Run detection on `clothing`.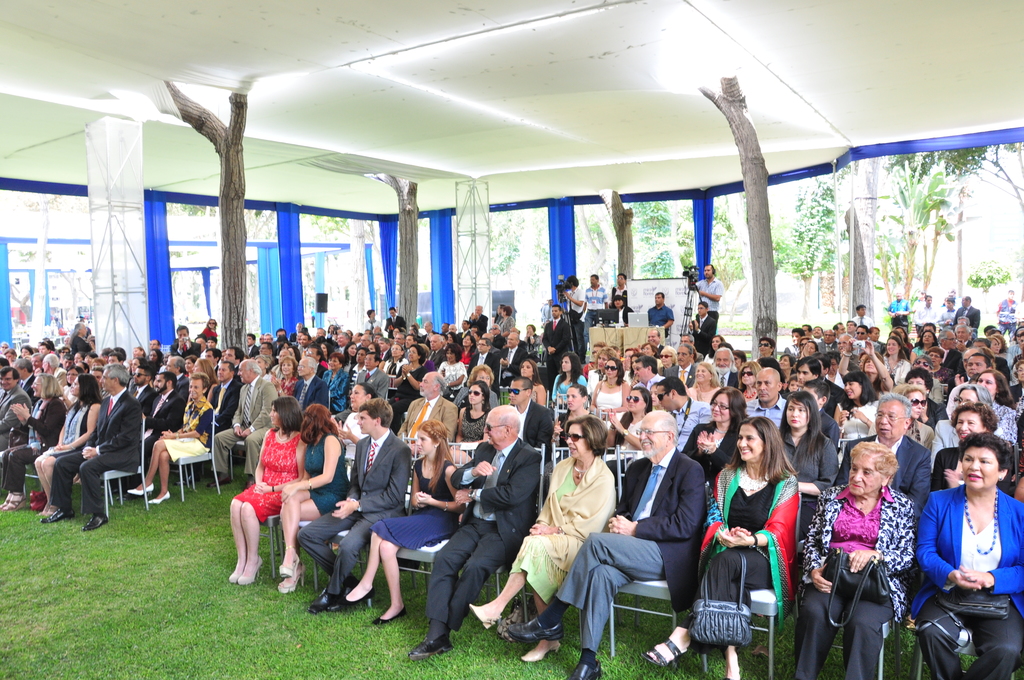
Result: Rect(883, 357, 909, 382).
